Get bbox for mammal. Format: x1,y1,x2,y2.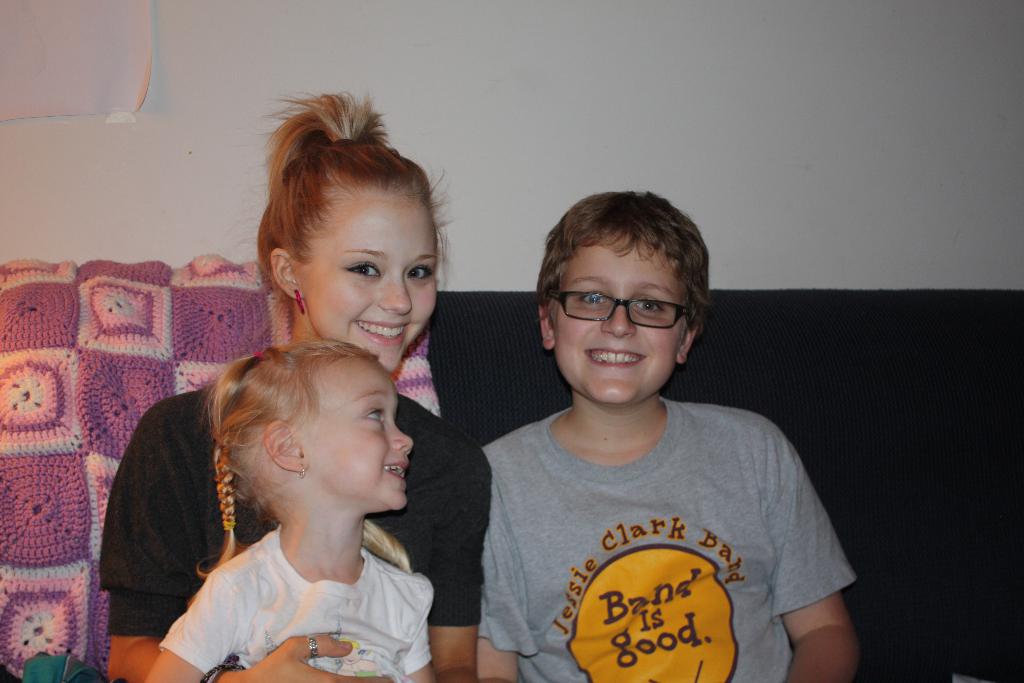
482,188,868,682.
